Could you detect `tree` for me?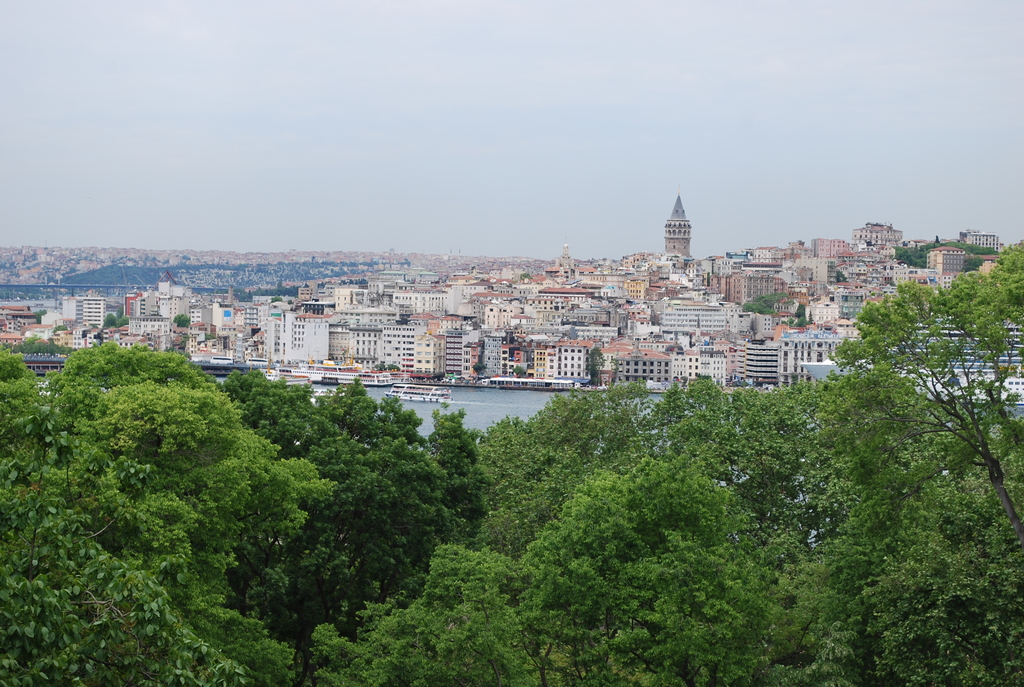
Detection result: [x1=52, y1=324, x2=67, y2=333].
